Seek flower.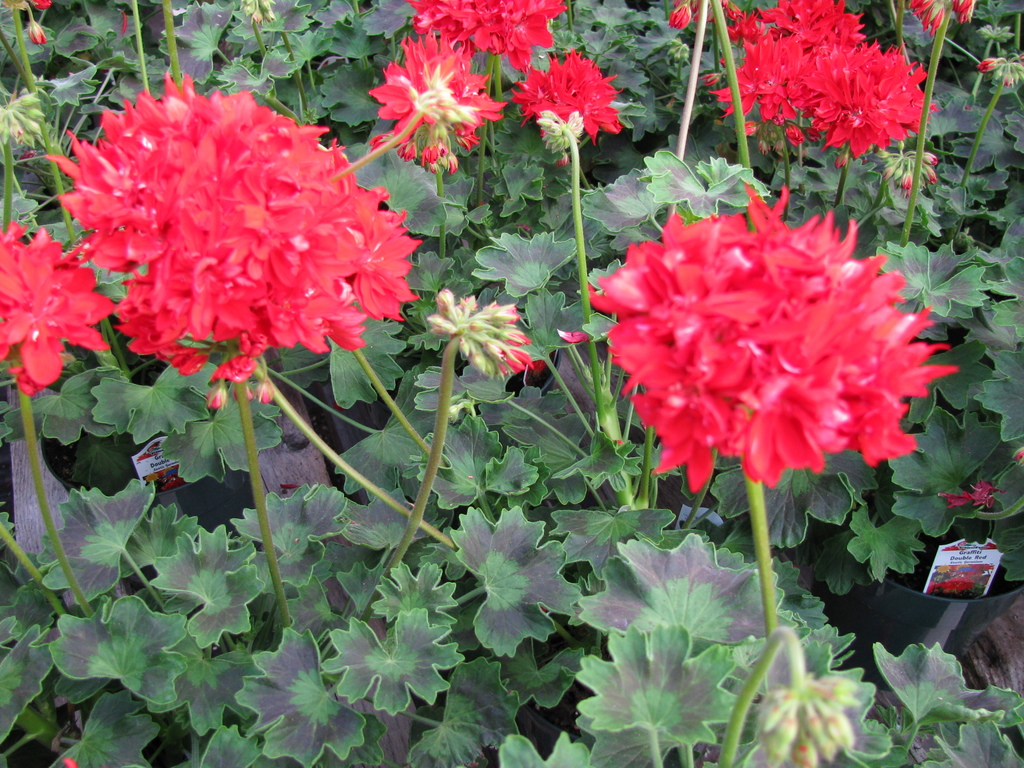
{"x1": 24, "y1": 16, "x2": 57, "y2": 45}.
